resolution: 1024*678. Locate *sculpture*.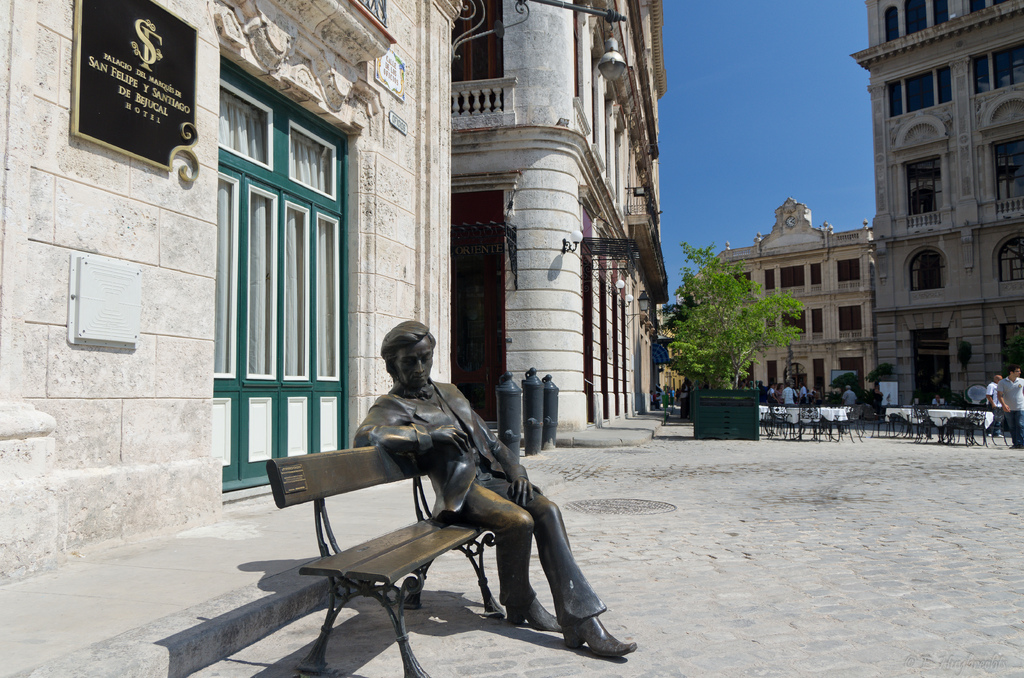
rect(265, 320, 612, 665).
